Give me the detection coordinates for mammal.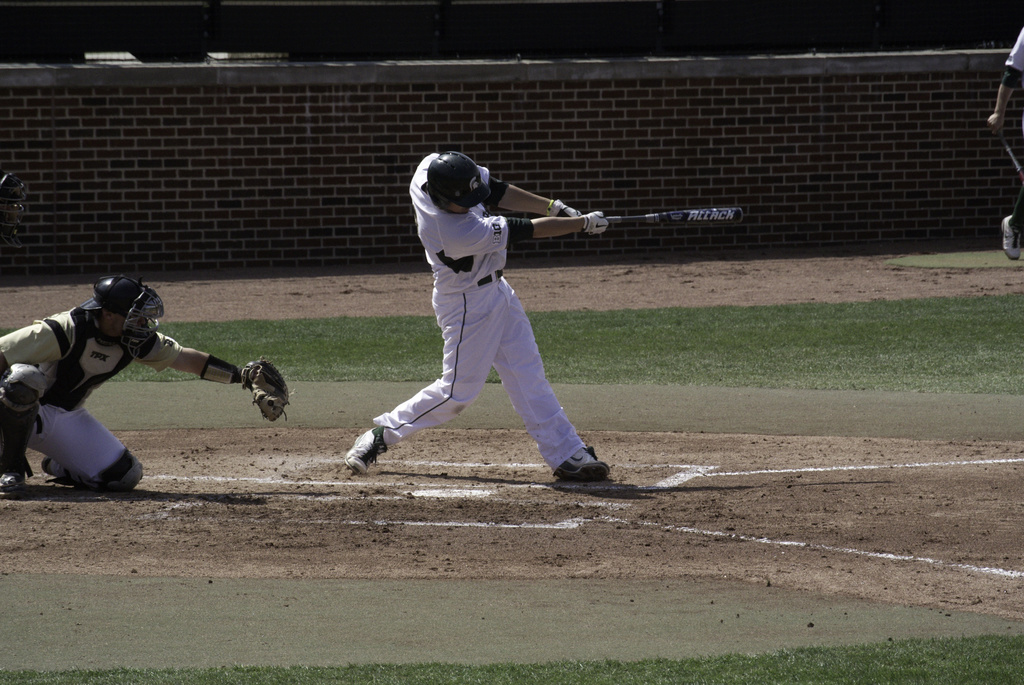
left=0, top=276, right=289, bottom=491.
